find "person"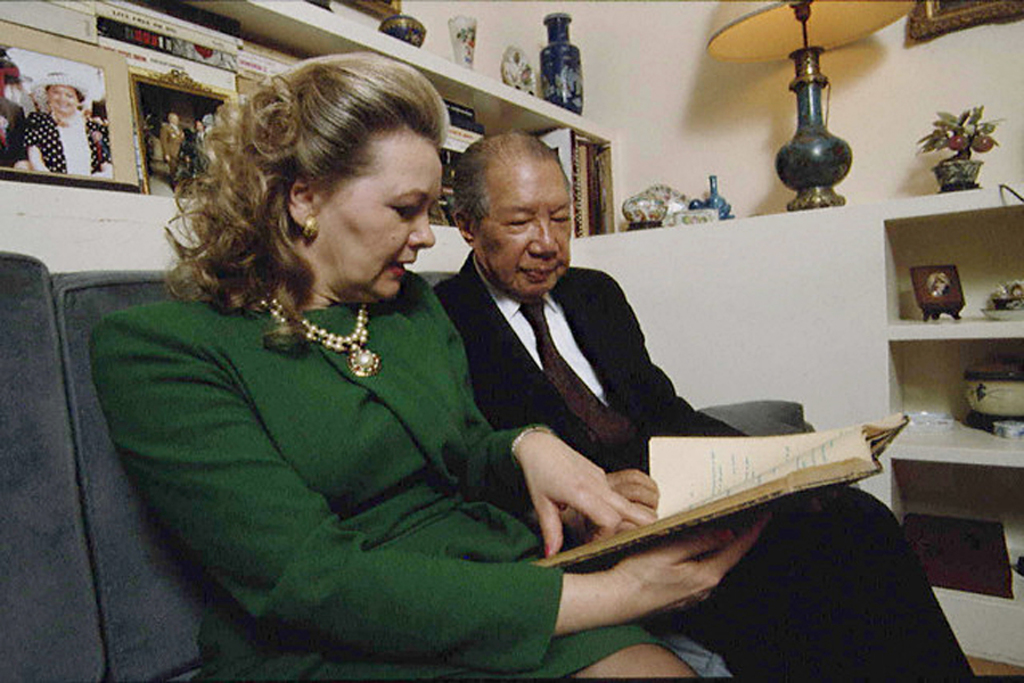
[429, 125, 976, 682]
